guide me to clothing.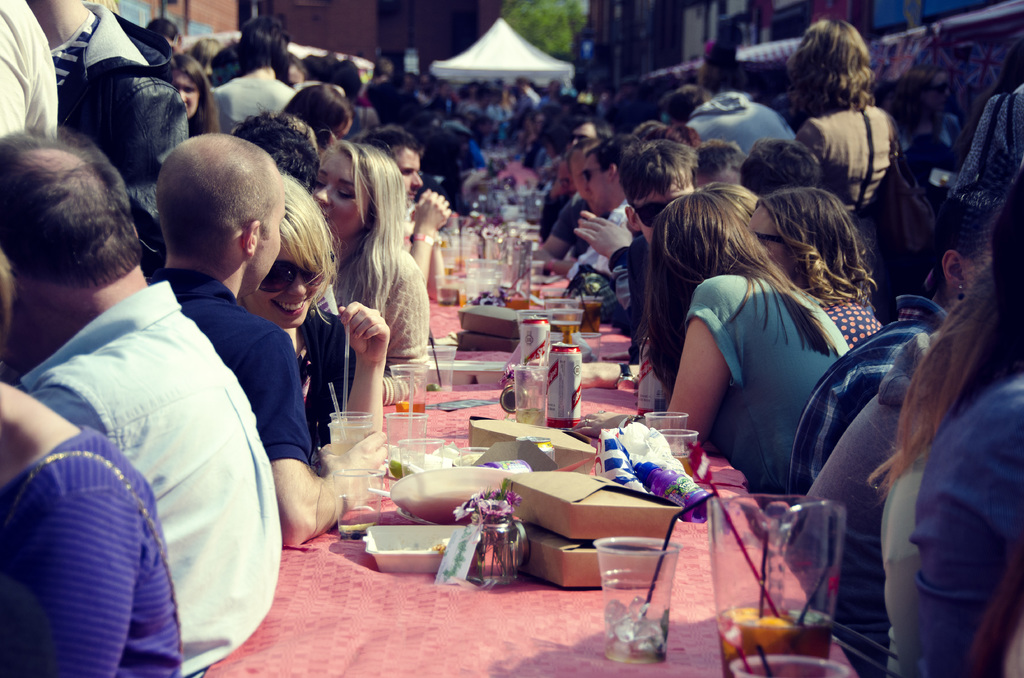
Guidance: box=[0, 2, 61, 141].
